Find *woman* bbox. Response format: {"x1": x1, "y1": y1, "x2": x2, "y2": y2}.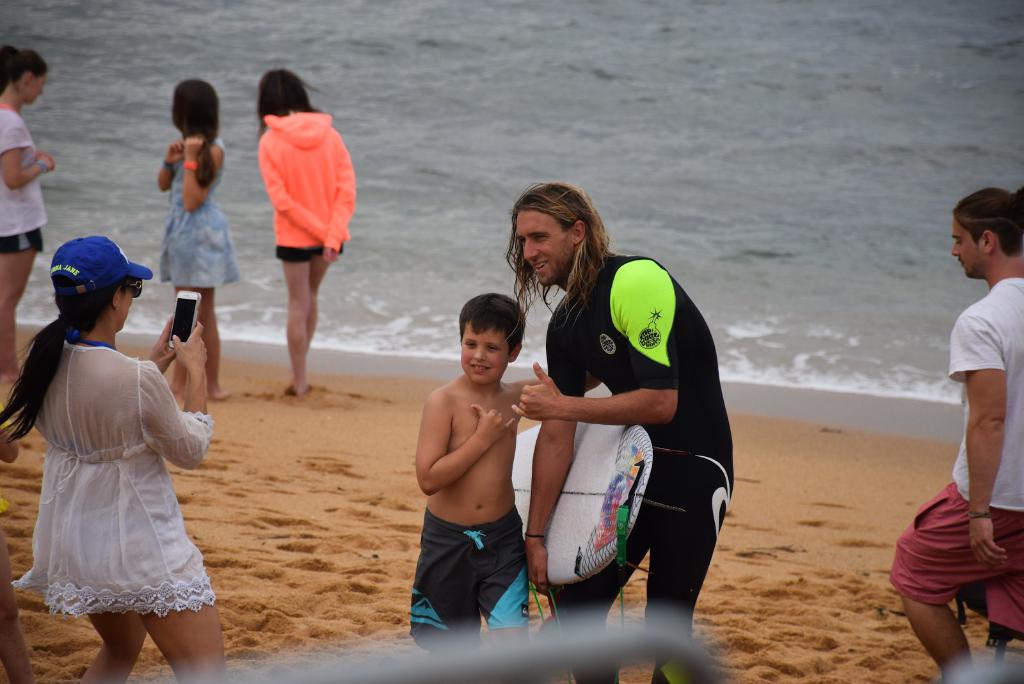
{"x1": 2, "y1": 222, "x2": 232, "y2": 676}.
